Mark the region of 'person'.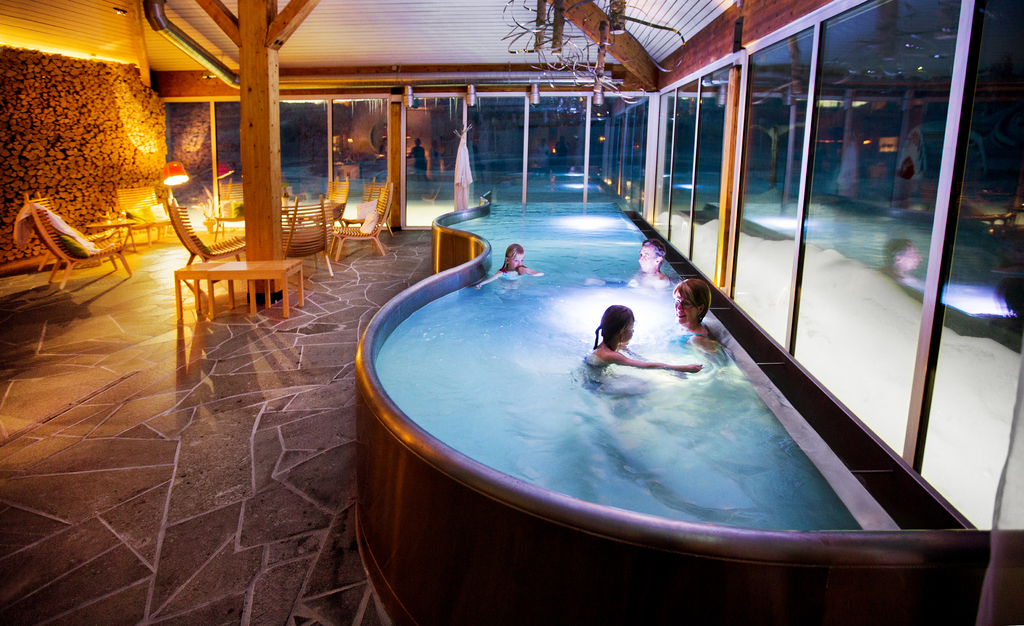
Region: pyautogui.locateOnScreen(677, 269, 724, 358).
